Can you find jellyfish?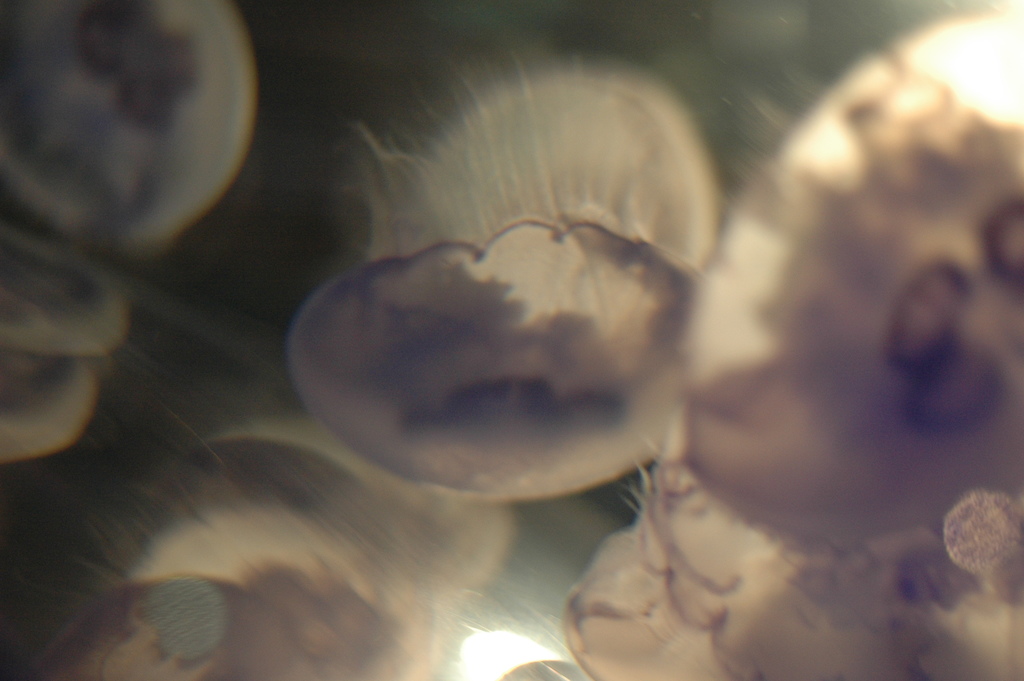
Yes, bounding box: 0/0/254/256.
